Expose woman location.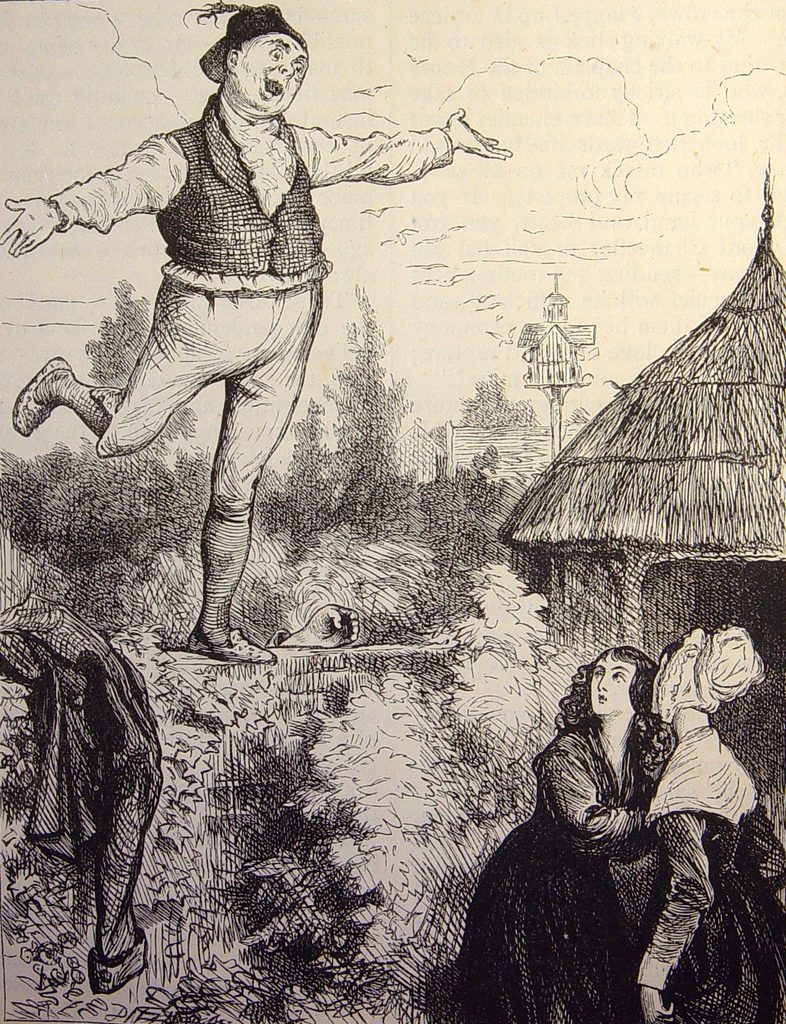
Exposed at [474, 595, 706, 1012].
